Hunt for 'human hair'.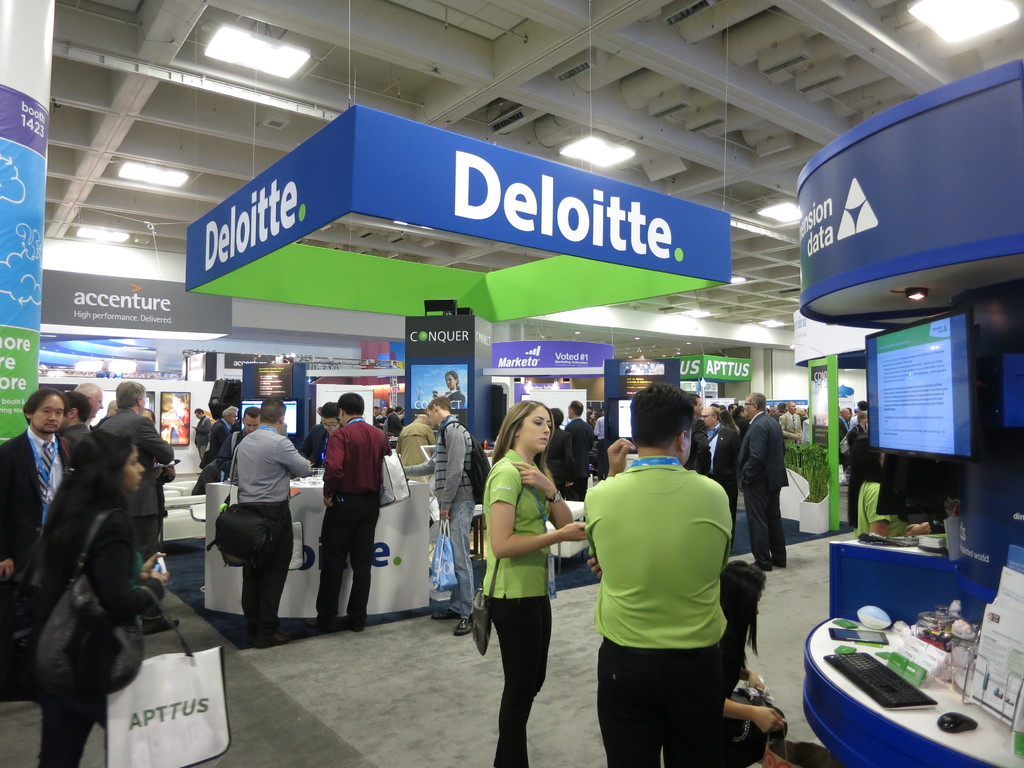
Hunted down at box=[258, 396, 287, 423].
